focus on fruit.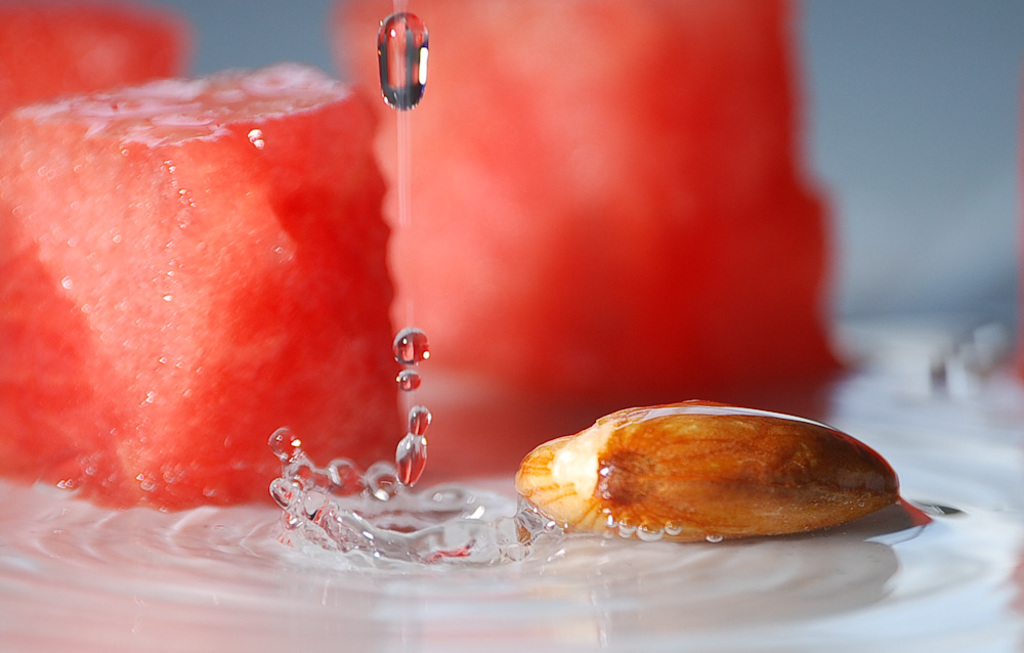
Focused at Rect(0, 59, 408, 513).
